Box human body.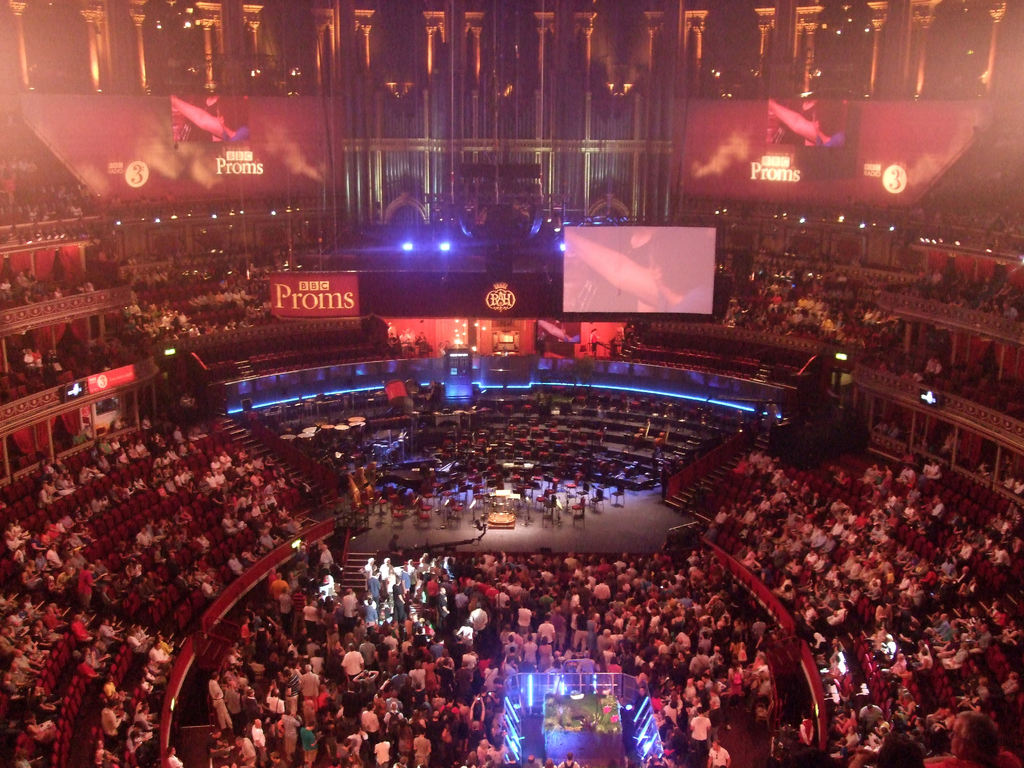
<box>485,745,505,766</box>.
